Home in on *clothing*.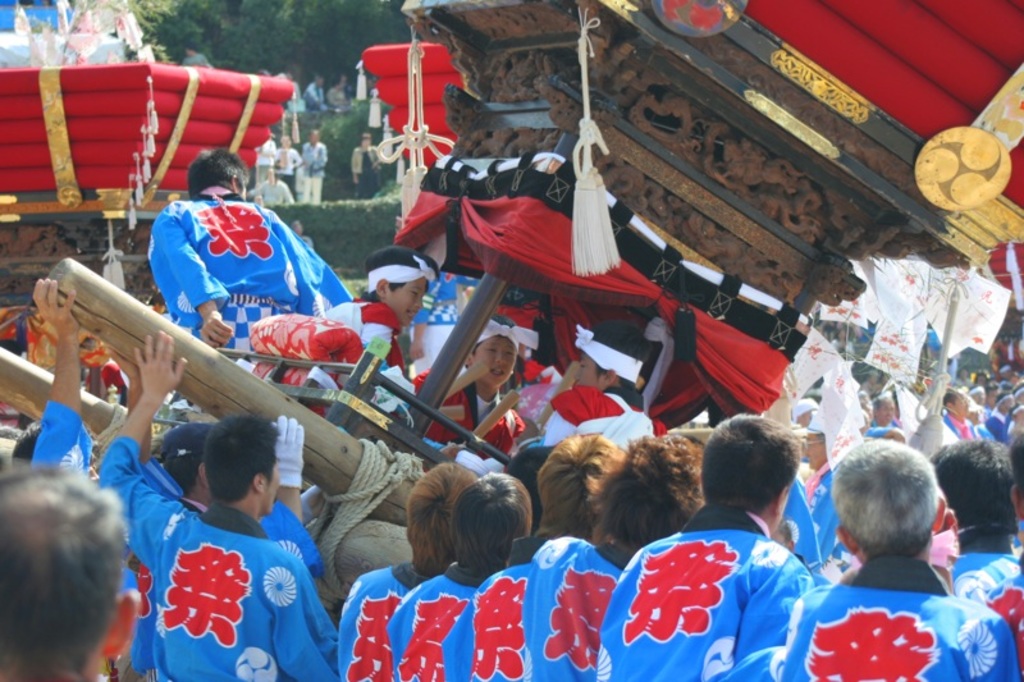
Homed in at [146,200,340,349].
